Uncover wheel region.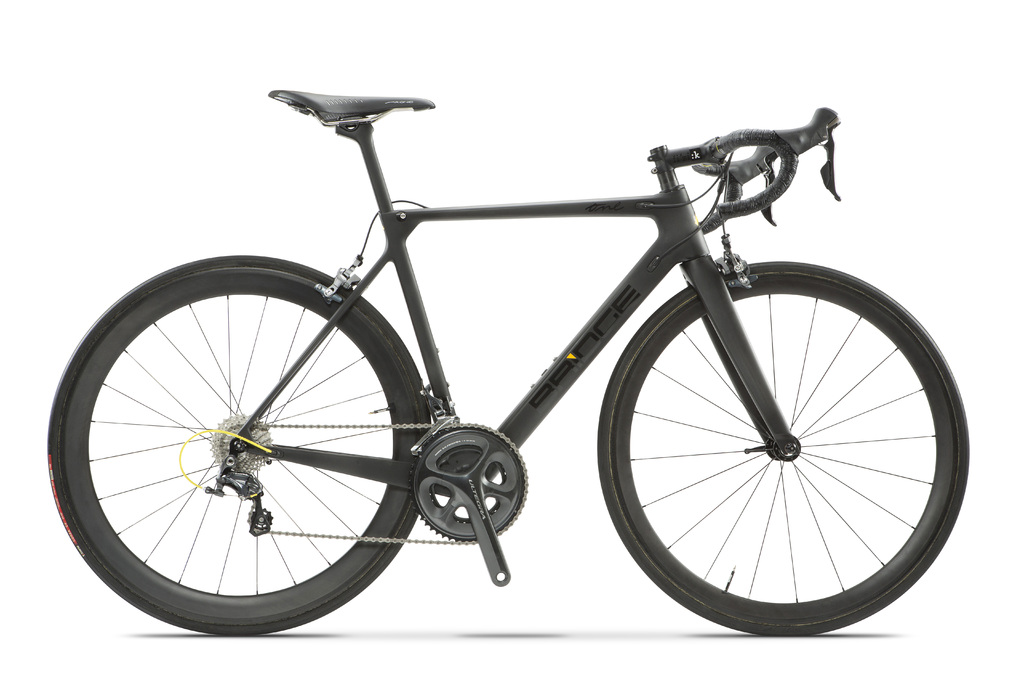
Uncovered: (46, 252, 428, 637).
